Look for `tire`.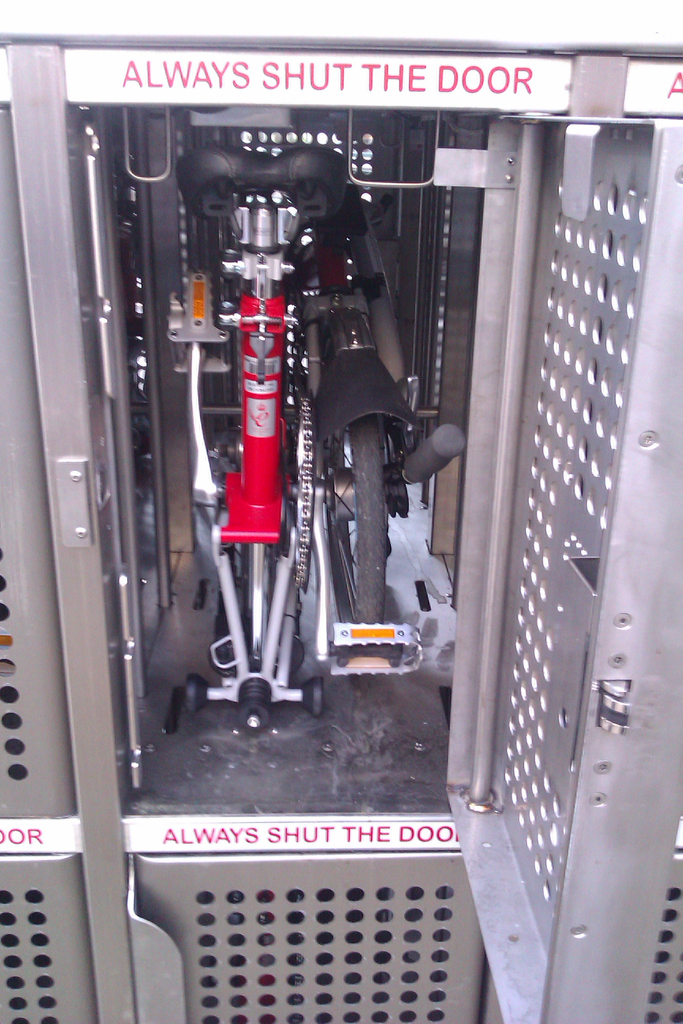
Found: <box>325,422,390,620</box>.
